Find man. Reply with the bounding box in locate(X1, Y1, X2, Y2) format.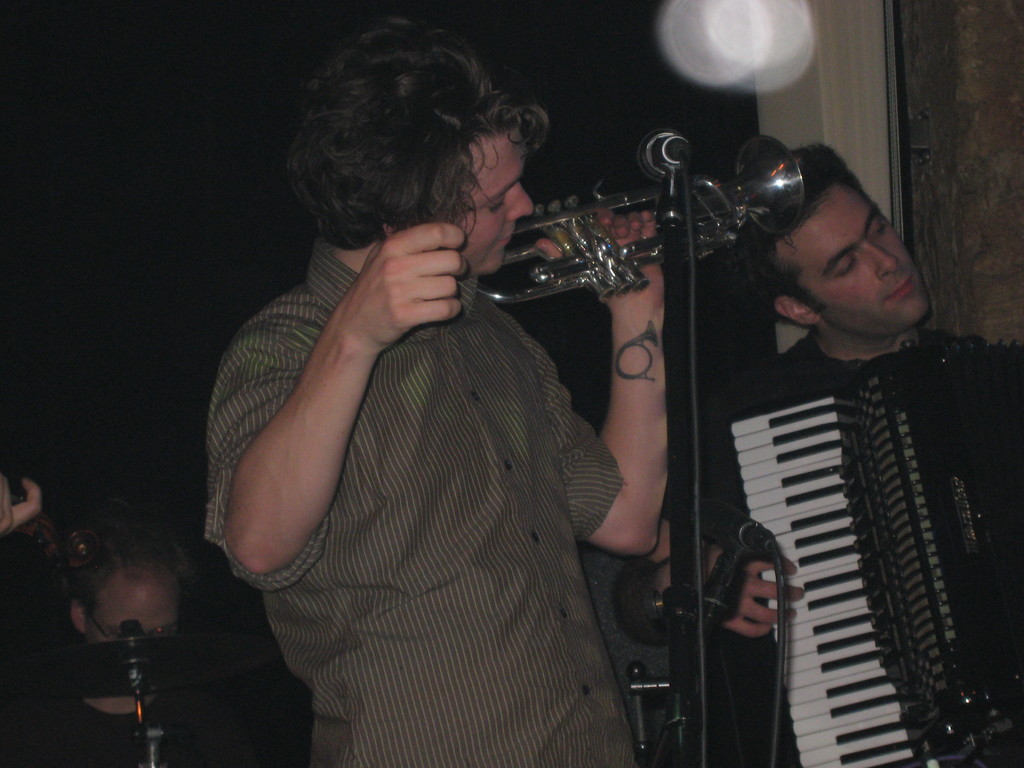
locate(198, 20, 814, 764).
